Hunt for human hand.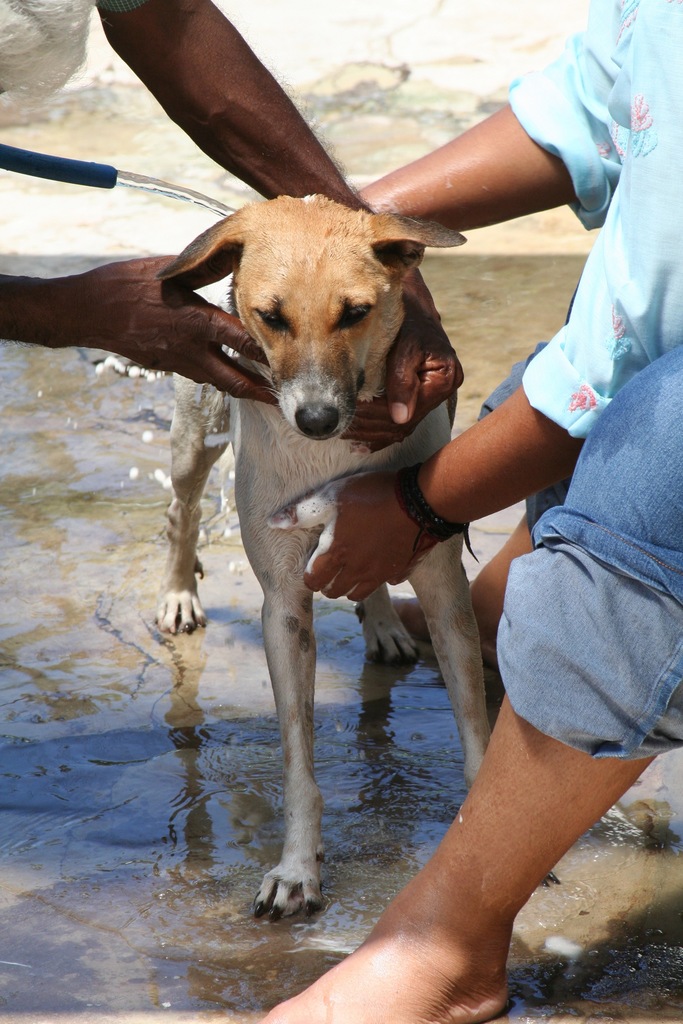
Hunted down at {"left": 343, "top": 264, "right": 466, "bottom": 454}.
